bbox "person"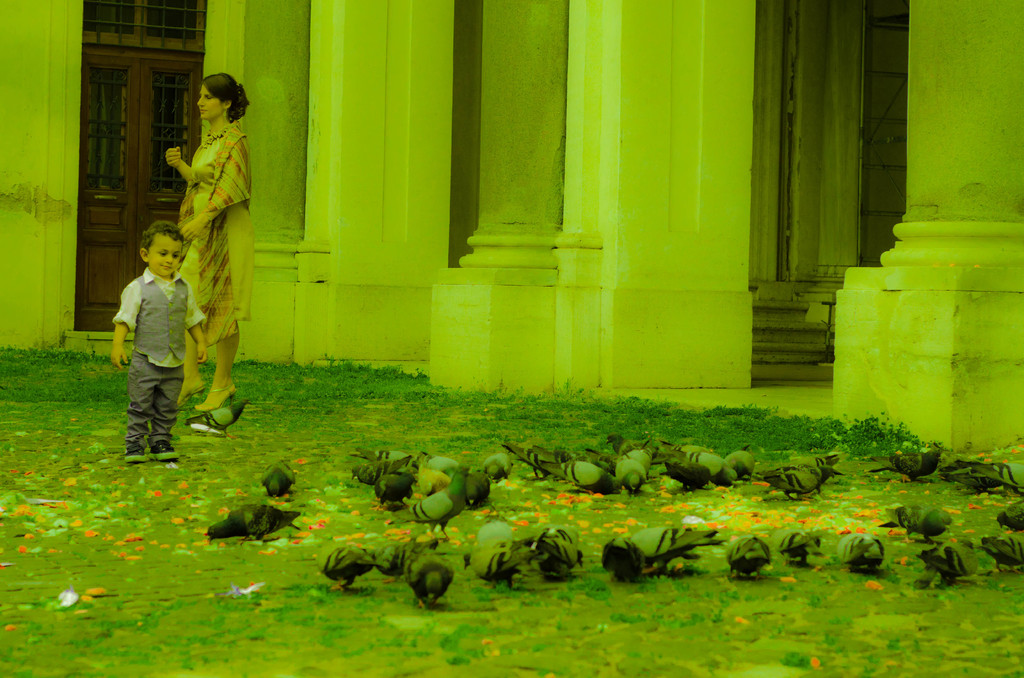
BBox(164, 69, 252, 412)
